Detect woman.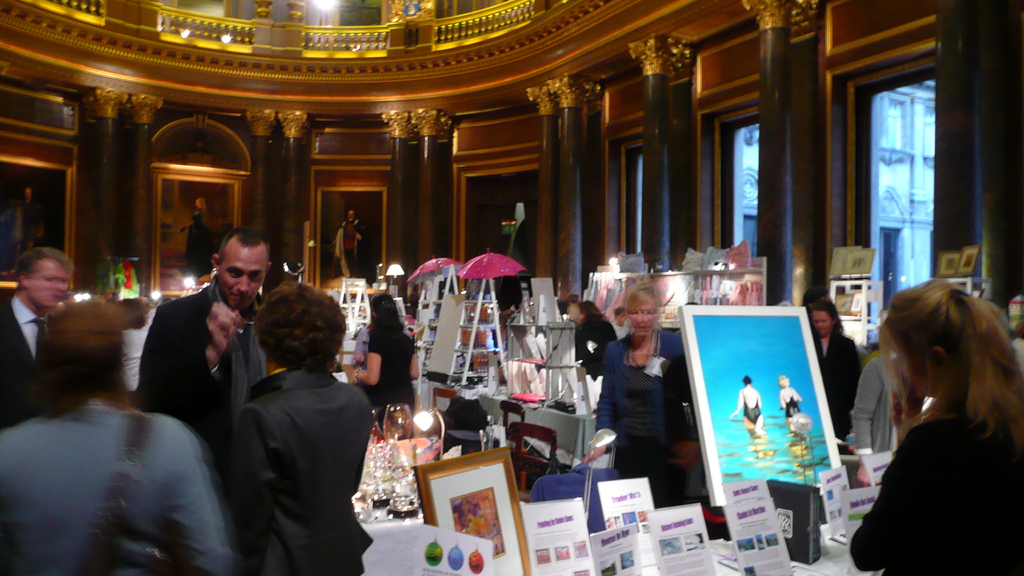
Detected at (x1=586, y1=281, x2=698, y2=513).
